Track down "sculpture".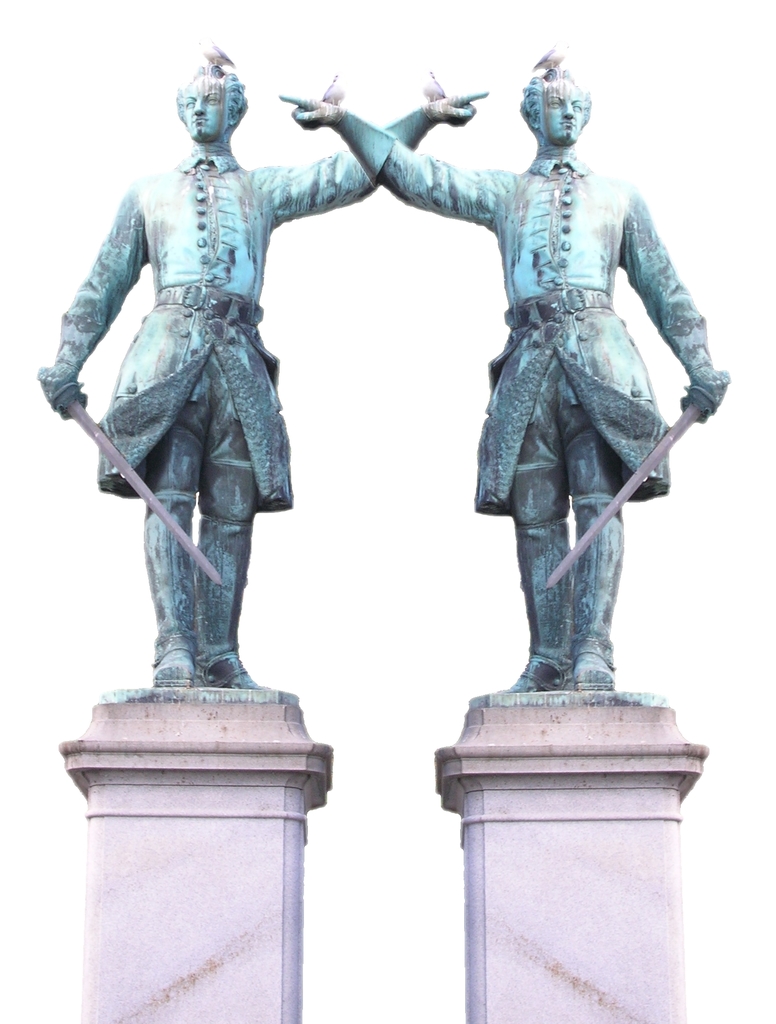
Tracked to box=[277, 38, 730, 700].
